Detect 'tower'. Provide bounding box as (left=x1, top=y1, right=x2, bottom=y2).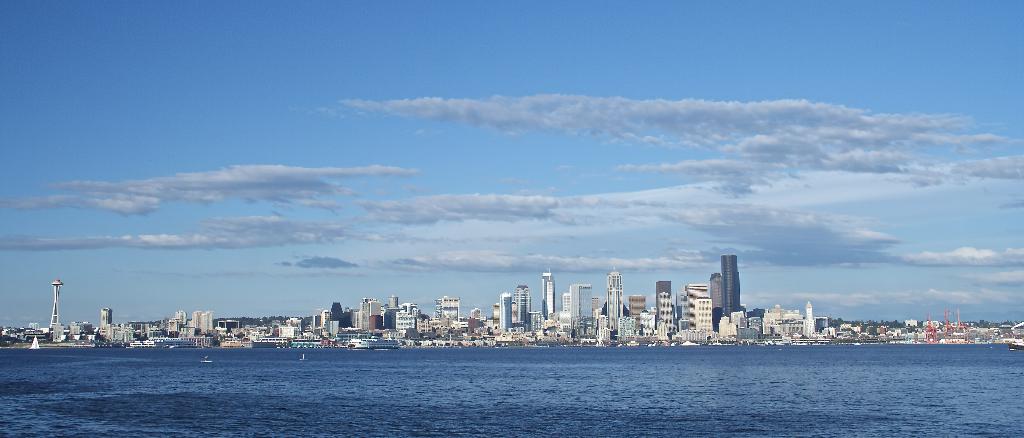
(left=802, top=296, right=817, bottom=341).
